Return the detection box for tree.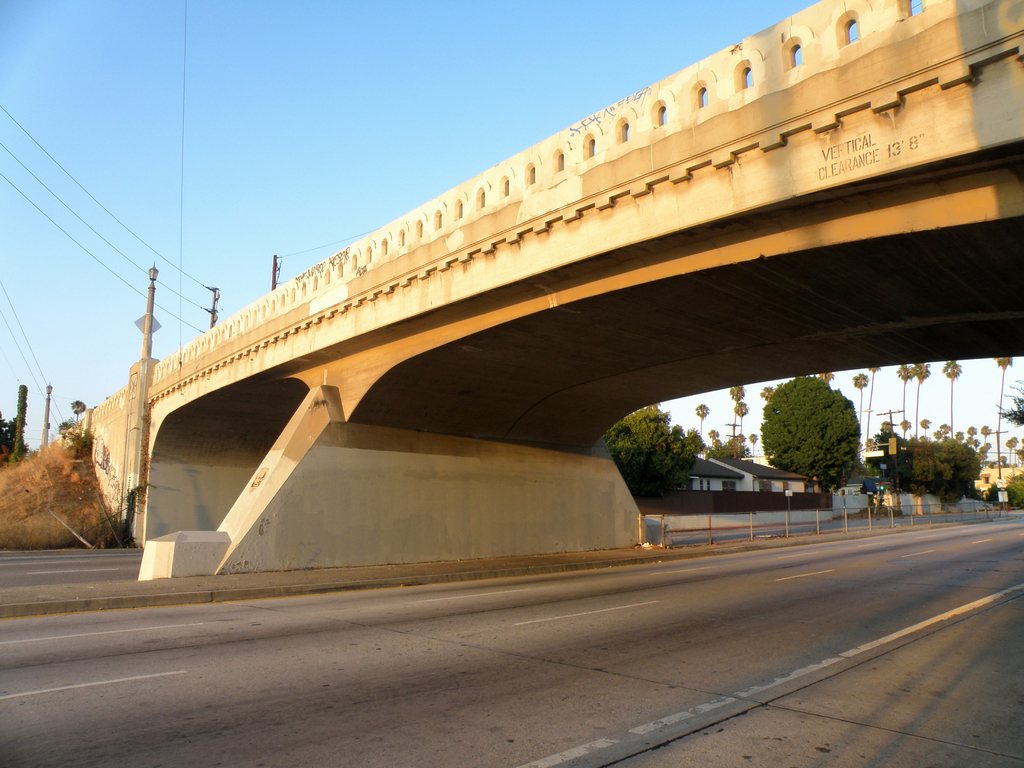
774 369 870 489.
